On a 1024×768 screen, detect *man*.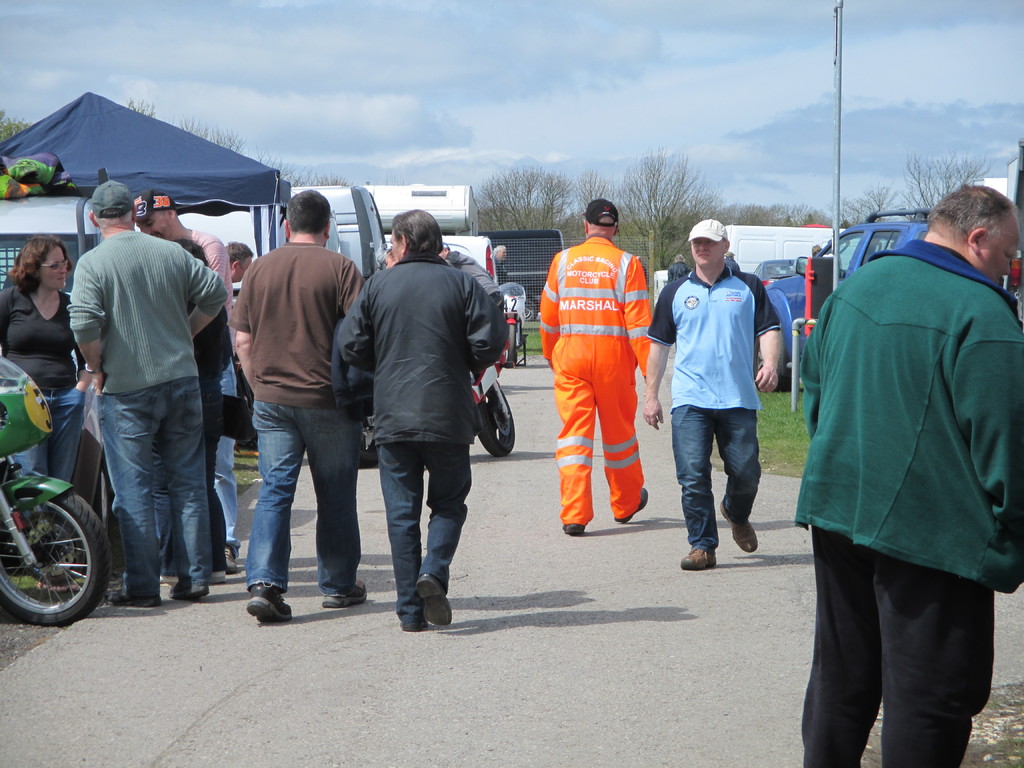
region(69, 179, 229, 615).
